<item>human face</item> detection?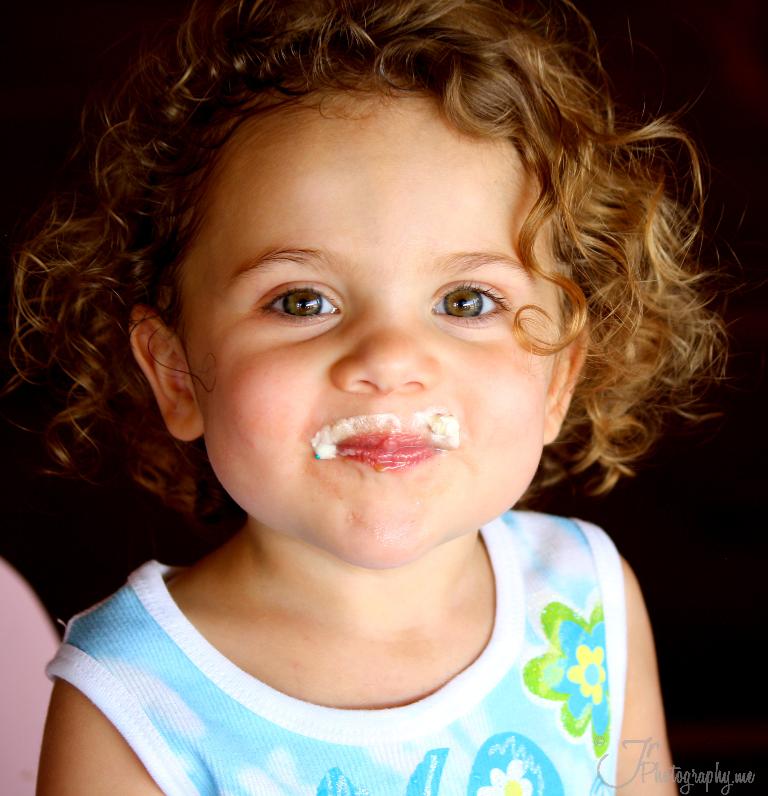
(173,91,566,563)
